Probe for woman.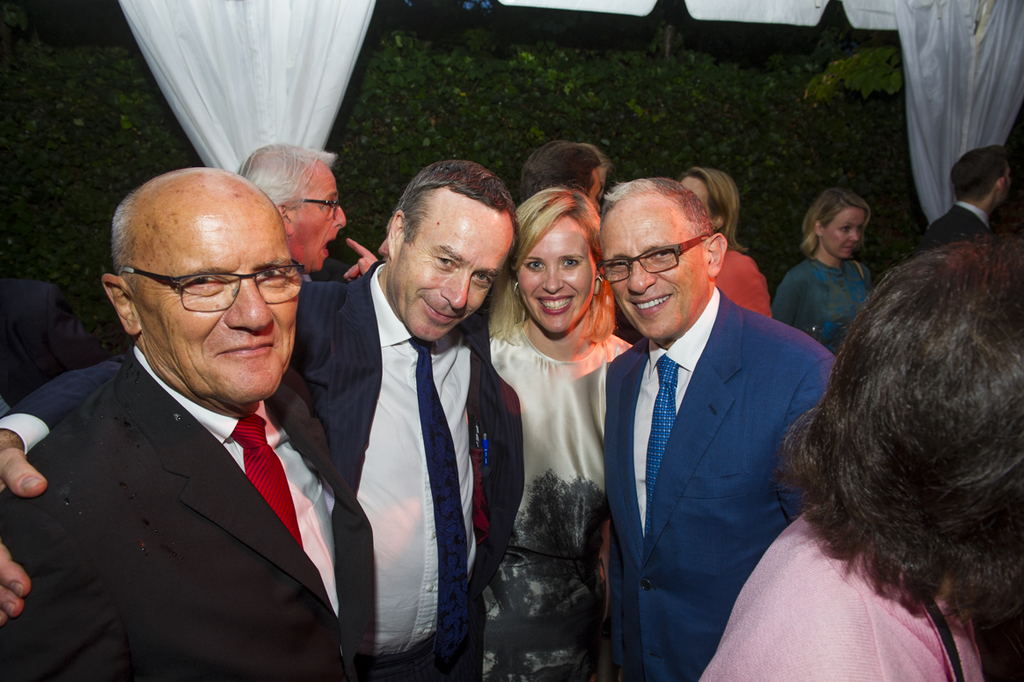
Probe result: {"x1": 773, "y1": 187, "x2": 878, "y2": 359}.
